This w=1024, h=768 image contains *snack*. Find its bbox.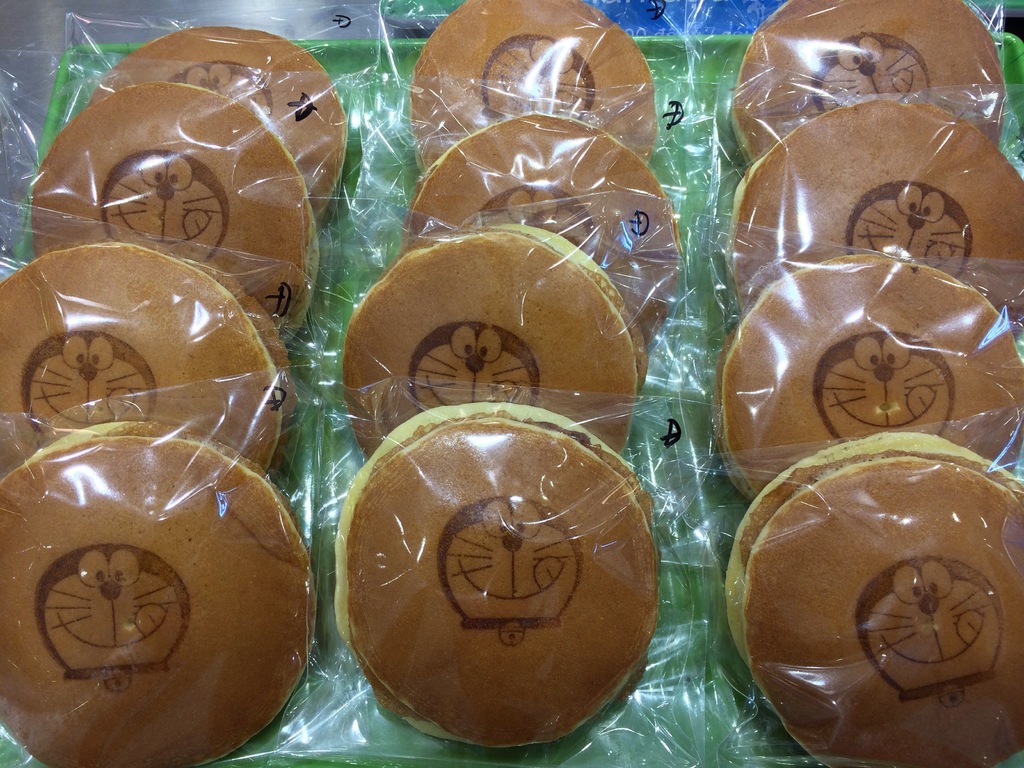
crop(399, 108, 681, 362).
